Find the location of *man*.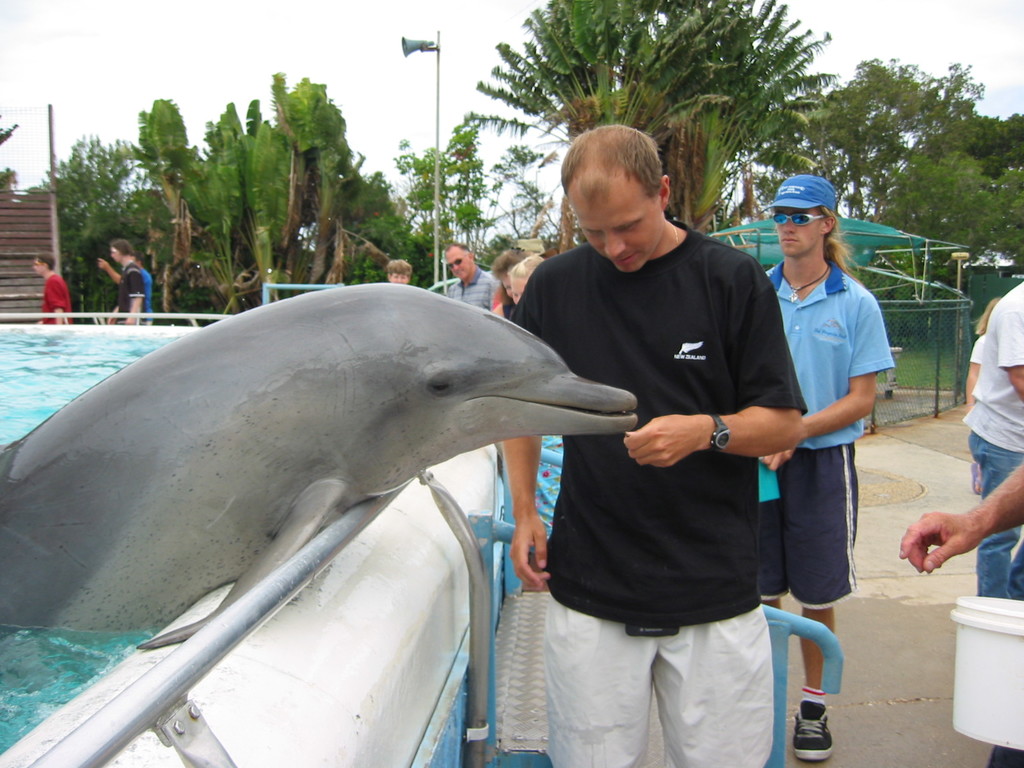
Location: [97, 236, 148, 324].
